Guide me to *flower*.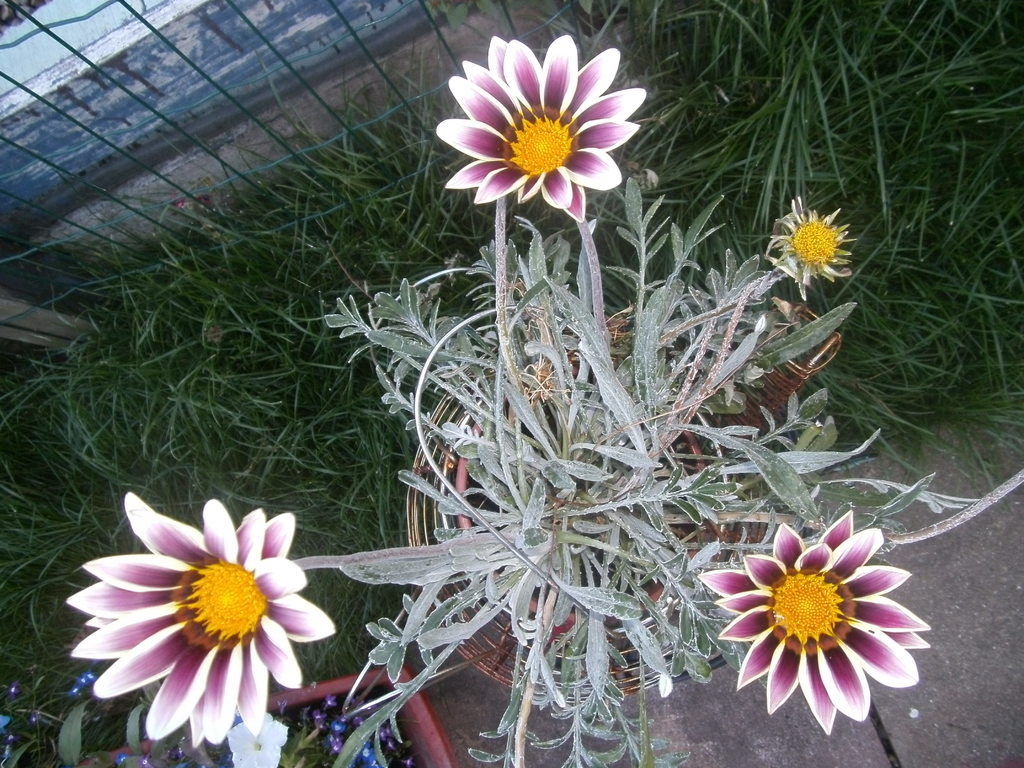
Guidance: left=54, top=490, right=336, bottom=749.
